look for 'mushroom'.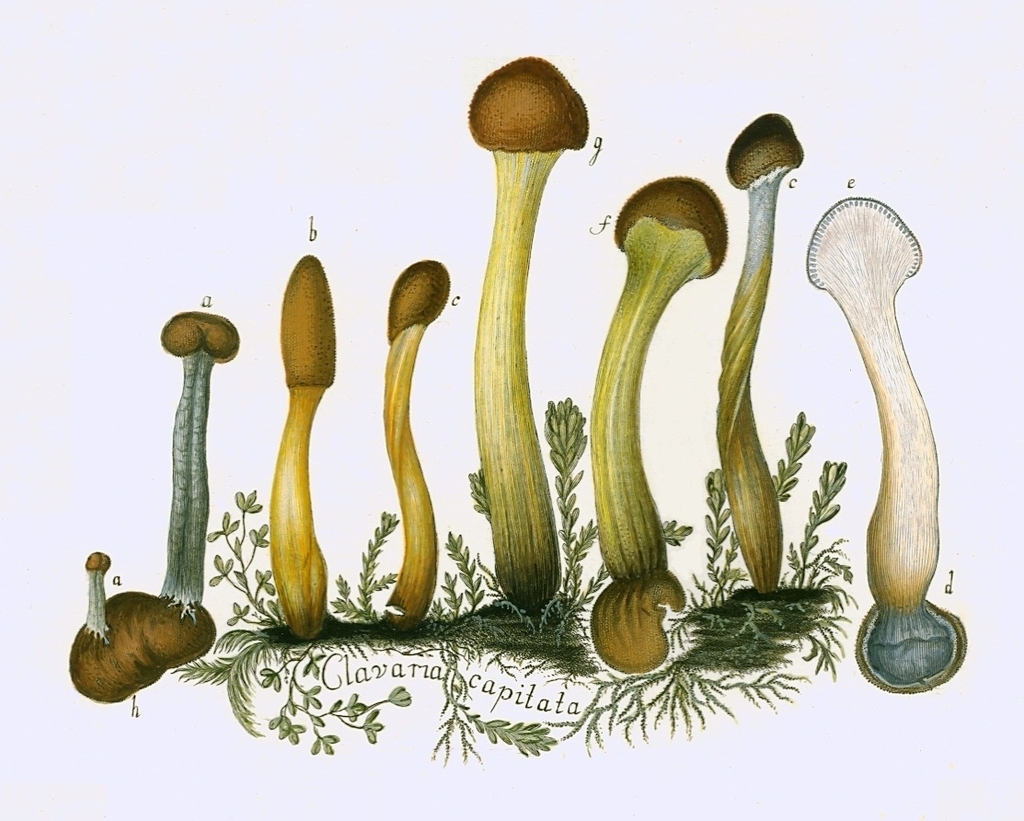
Found: {"left": 155, "top": 313, "right": 244, "bottom": 621}.
